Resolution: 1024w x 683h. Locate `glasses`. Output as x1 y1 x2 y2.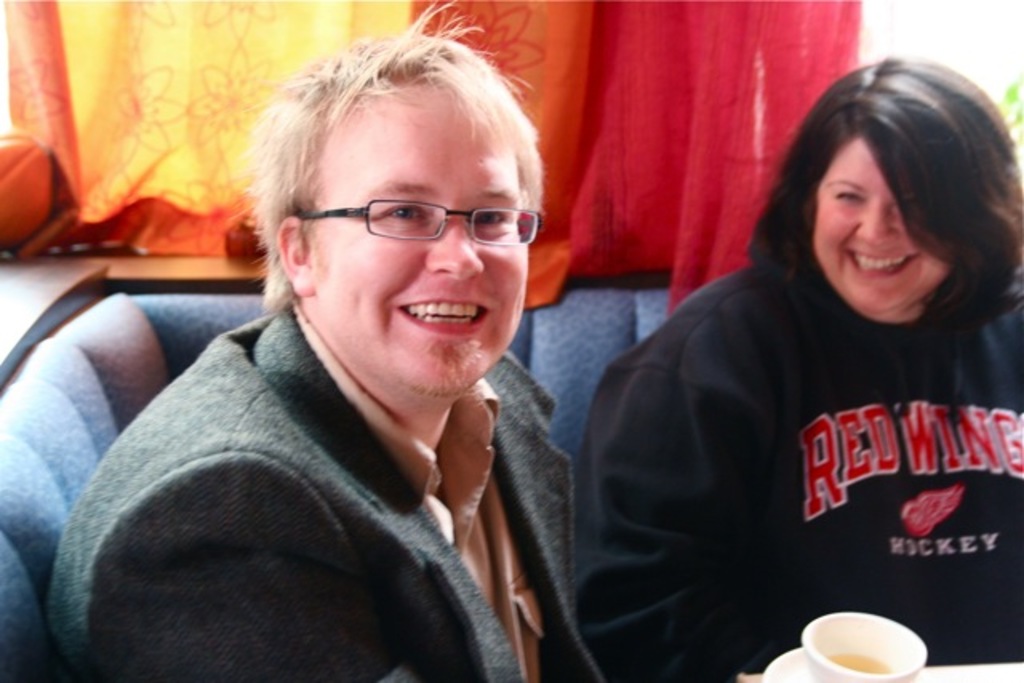
304 202 541 246.
